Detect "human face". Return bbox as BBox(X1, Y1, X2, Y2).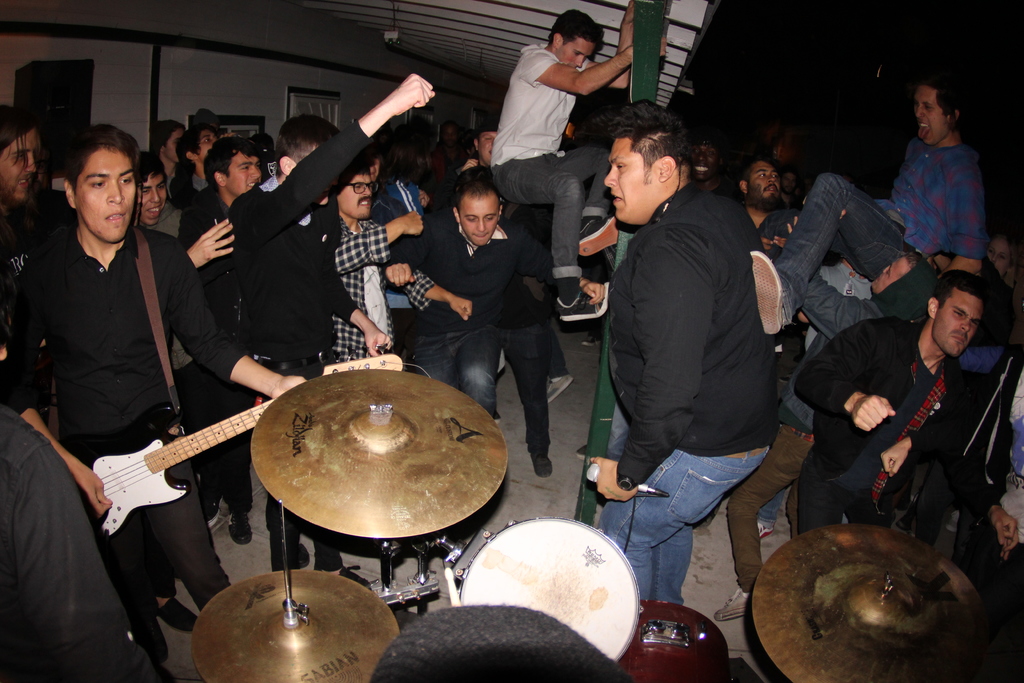
BBox(0, 131, 37, 206).
